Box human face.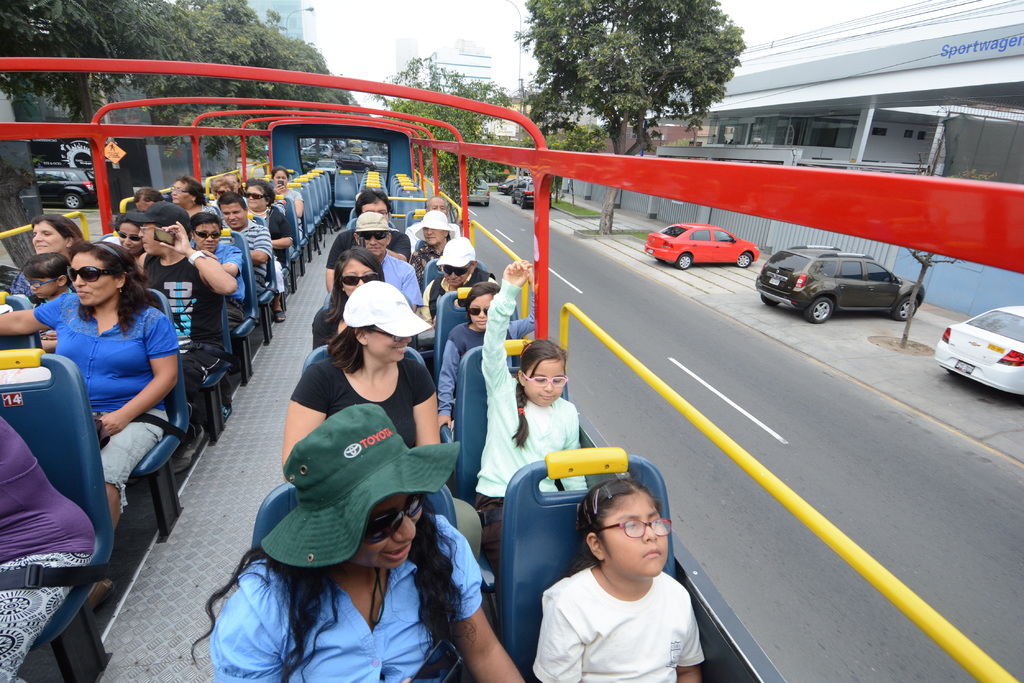
bbox=[275, 169, 286, 186].
